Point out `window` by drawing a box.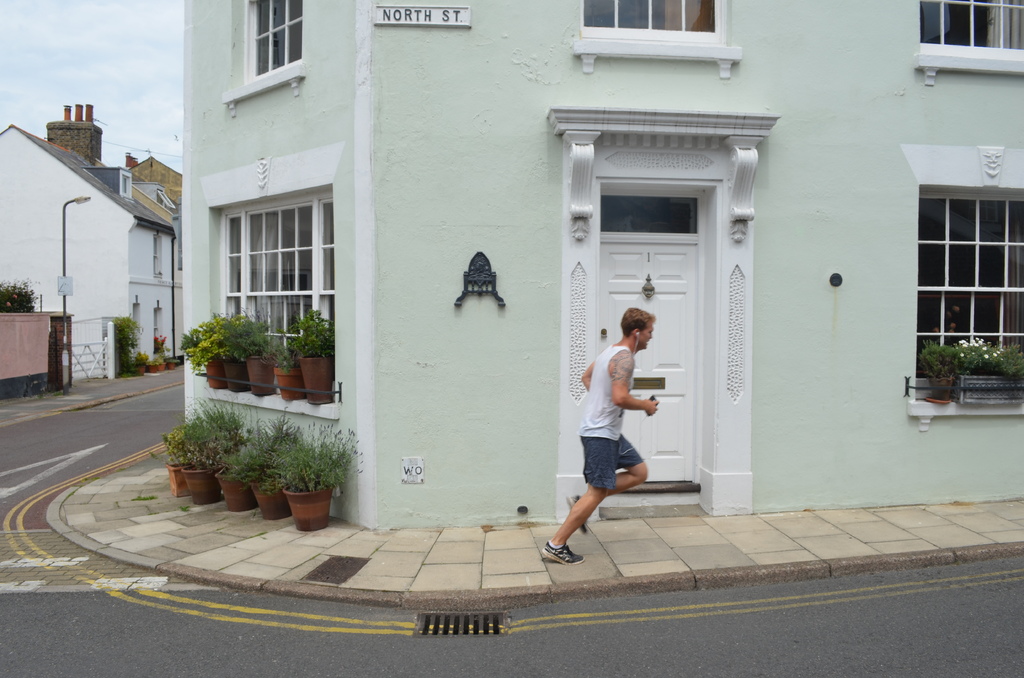
[577,0,728,44].
